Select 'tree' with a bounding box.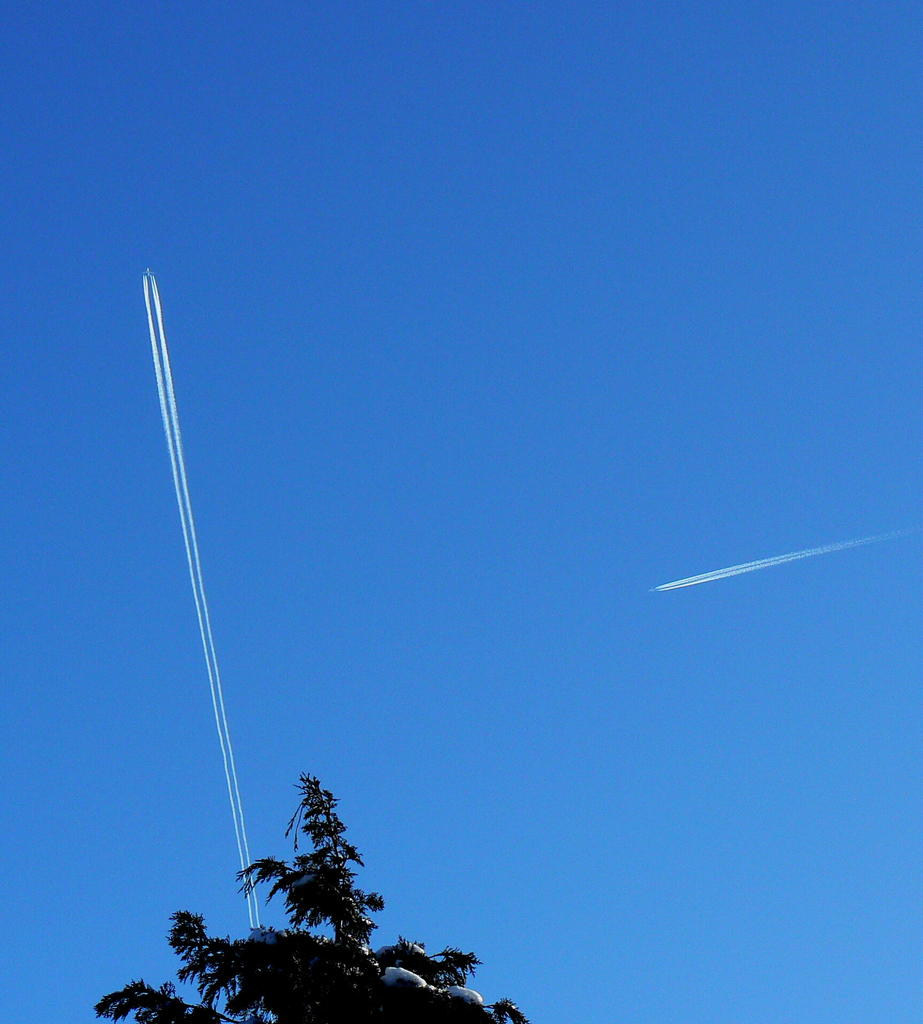
[left=93, top=772, right=522, bottom=1023].
